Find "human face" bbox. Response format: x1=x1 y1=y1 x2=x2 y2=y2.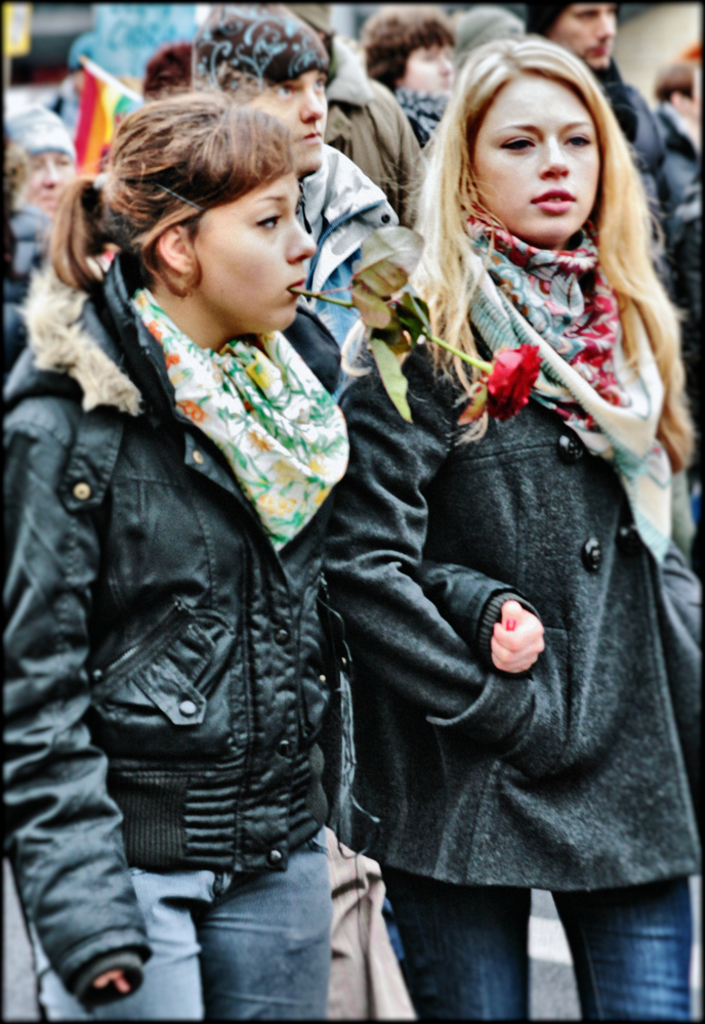
x1=469 y1=73 x2=598 y2=242.
